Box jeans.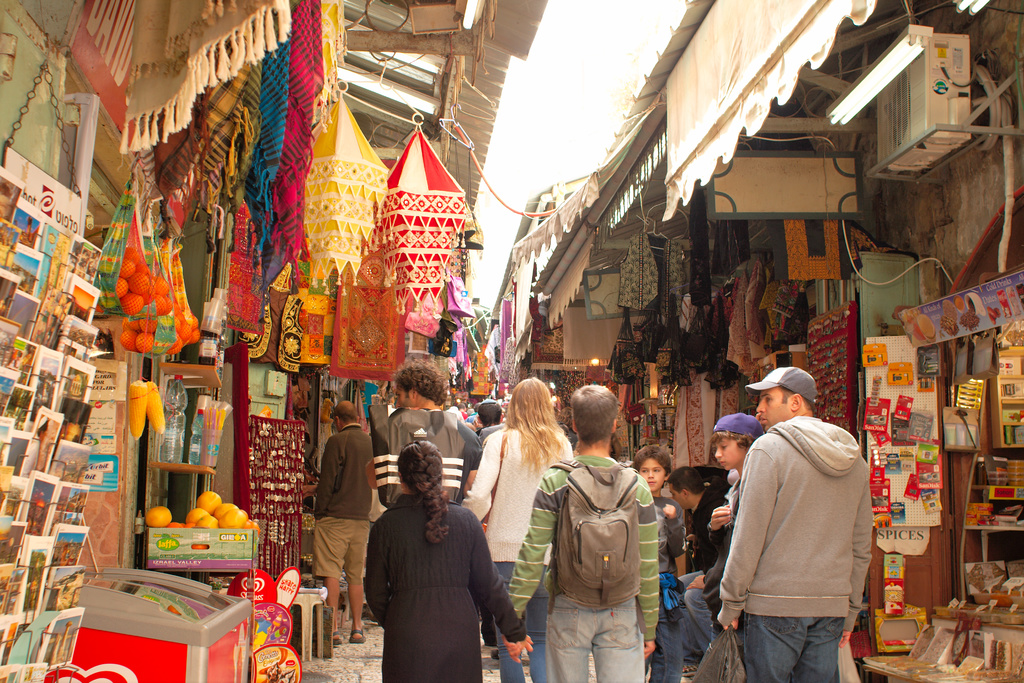
x1=490, y1=561, x2=551, y2=682.
